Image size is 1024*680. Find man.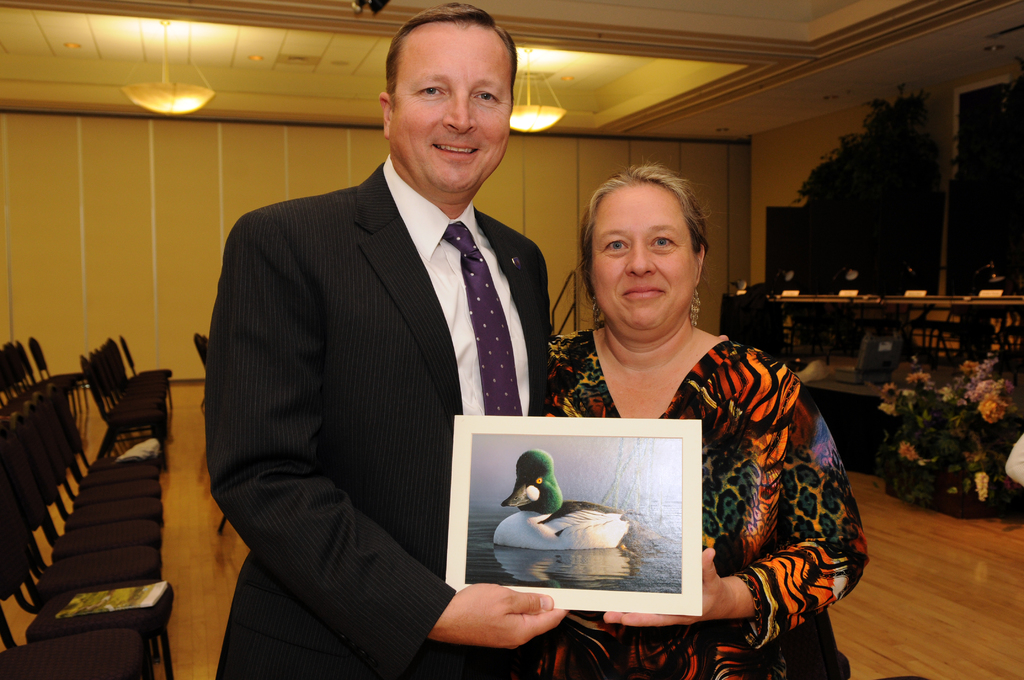
<bbox>191, 35, 582, 657</bbox>.
